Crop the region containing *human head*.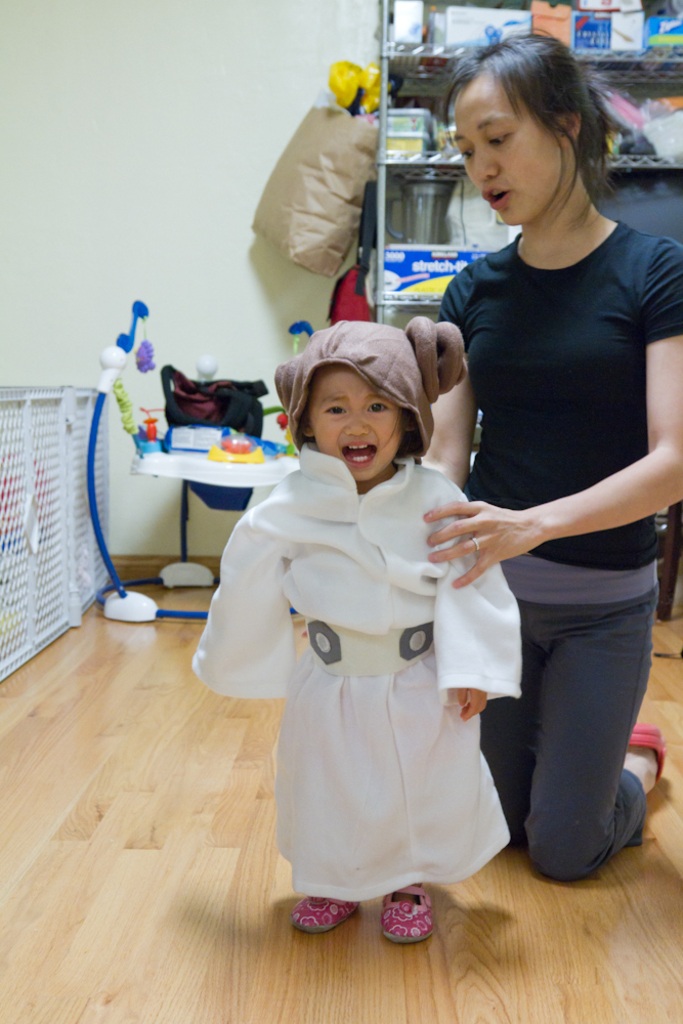
Crop region: crop(282, 338, 426, 466).
